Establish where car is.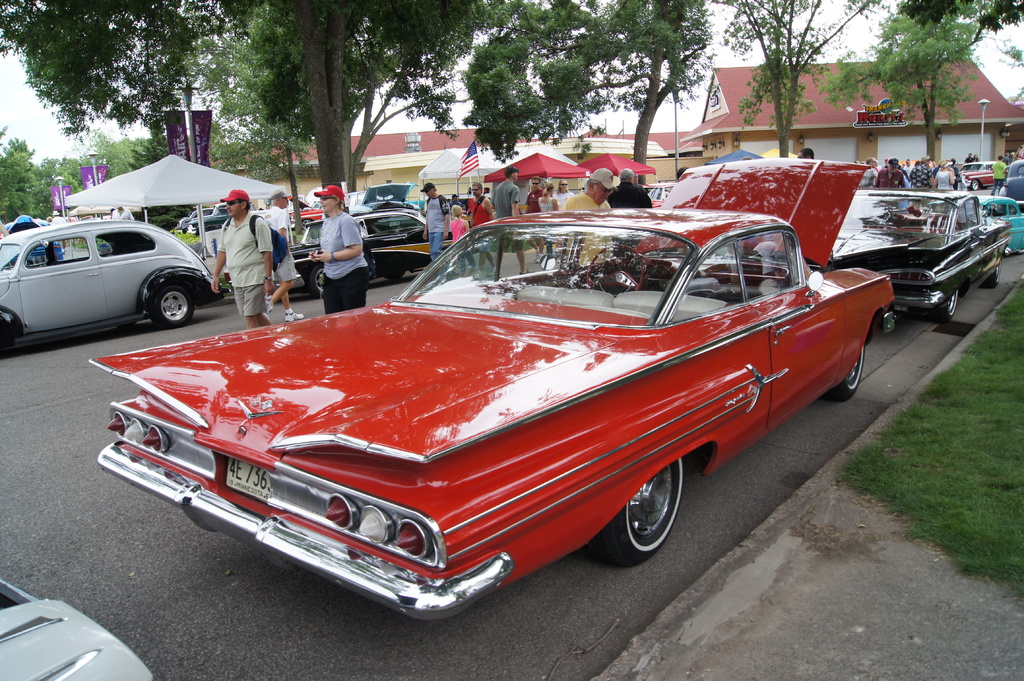
Established at x1=286, y1=214, x2=437, y2=292.
